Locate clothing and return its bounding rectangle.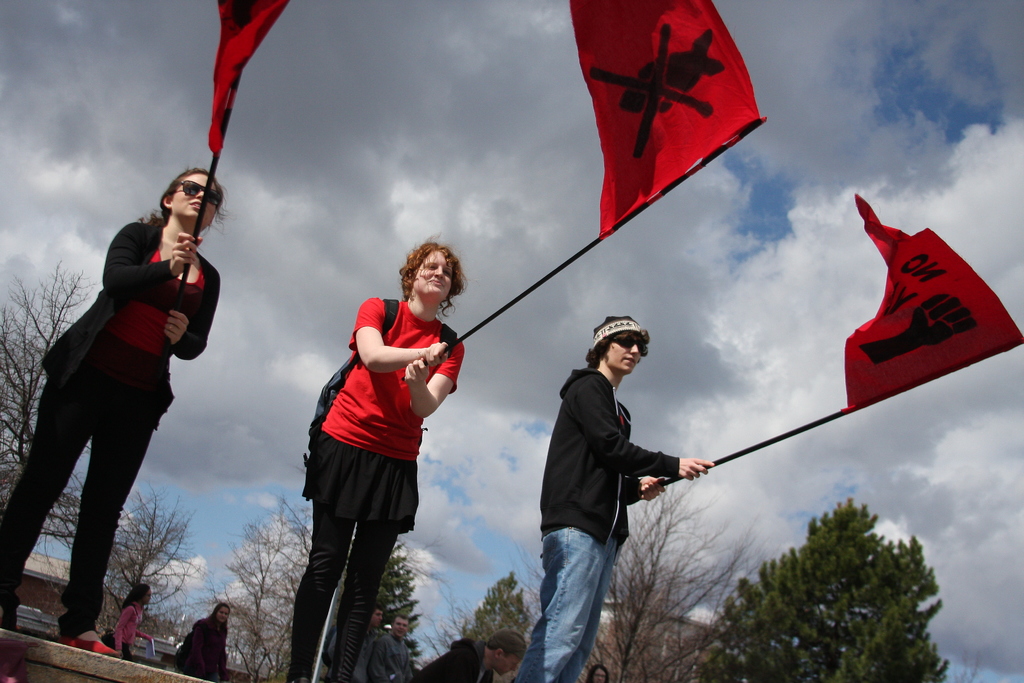
532/359/683/682.
